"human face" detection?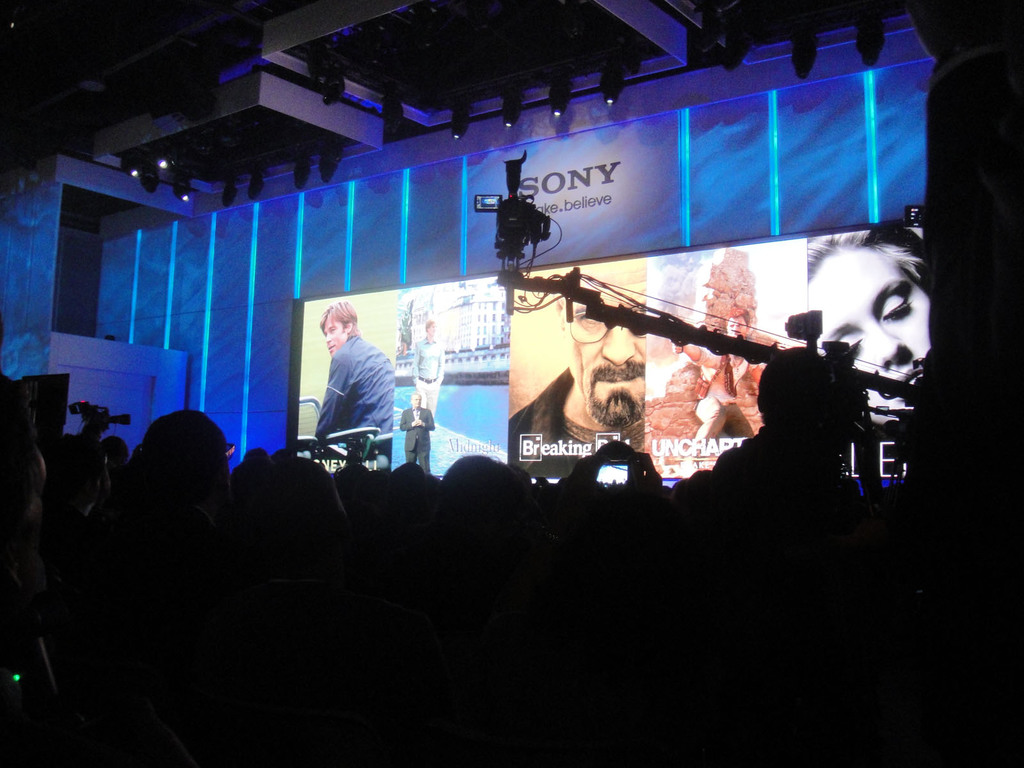
{"x1": 429, "y1": 325, "x2": 438, "y2": 336}
